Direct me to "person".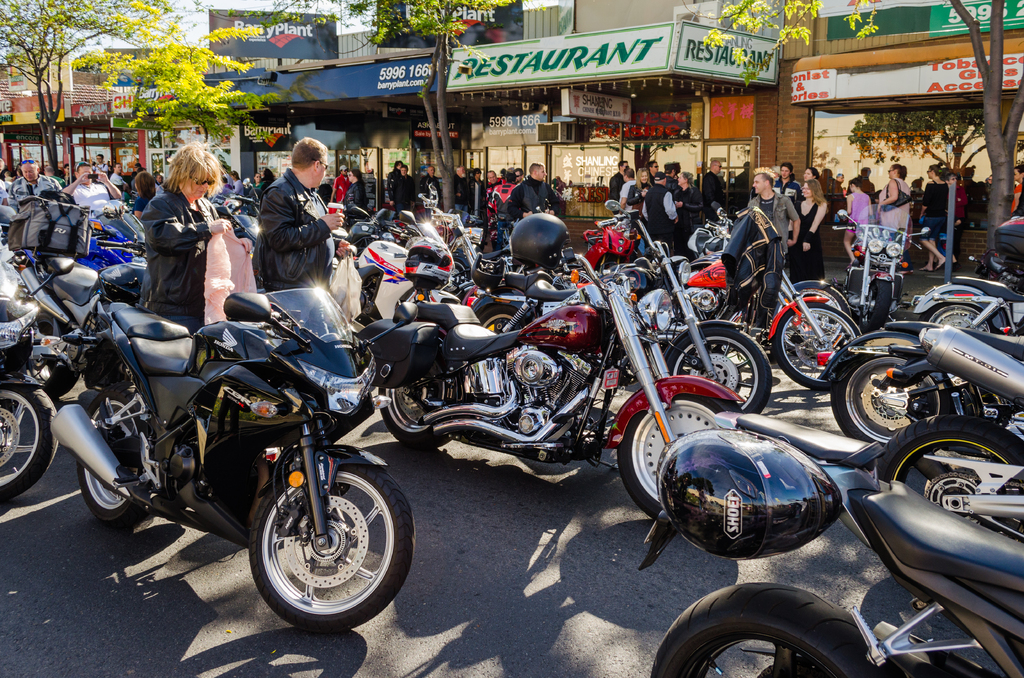
Direction: [x1=112, y1=165, x2=127, y2=185].
